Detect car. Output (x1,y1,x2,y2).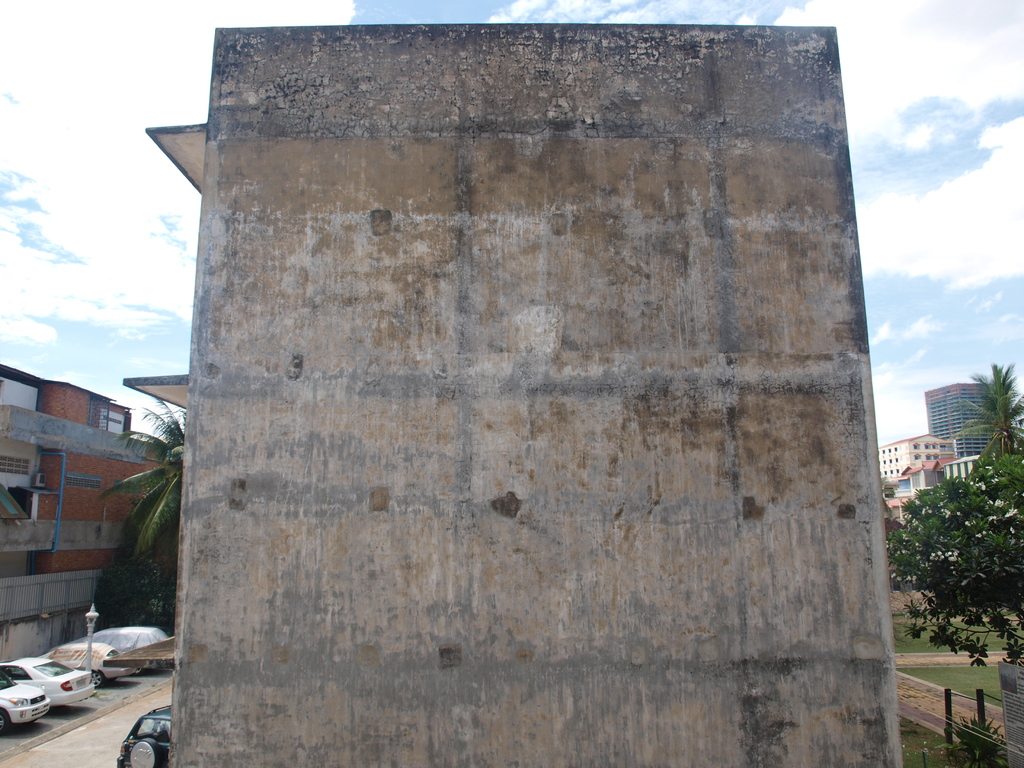
(47,643,136,684).
